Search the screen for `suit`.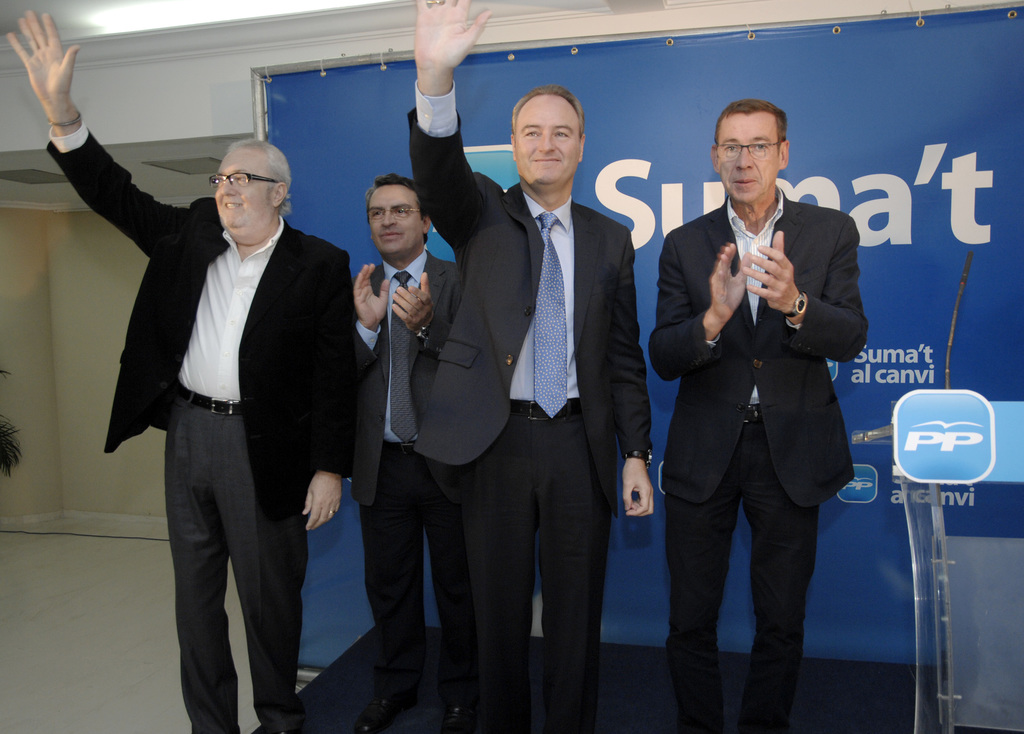
Found at Rect(401, 109, 653, 733).
